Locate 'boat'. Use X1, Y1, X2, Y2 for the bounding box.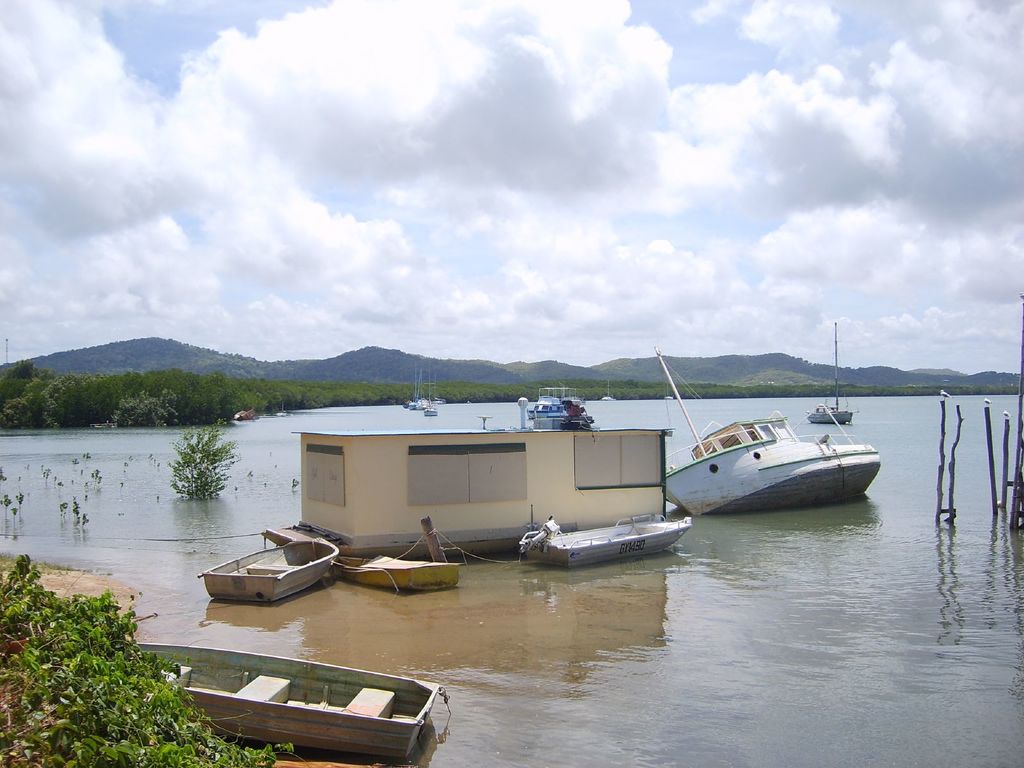
508, 513, 697, 572.
